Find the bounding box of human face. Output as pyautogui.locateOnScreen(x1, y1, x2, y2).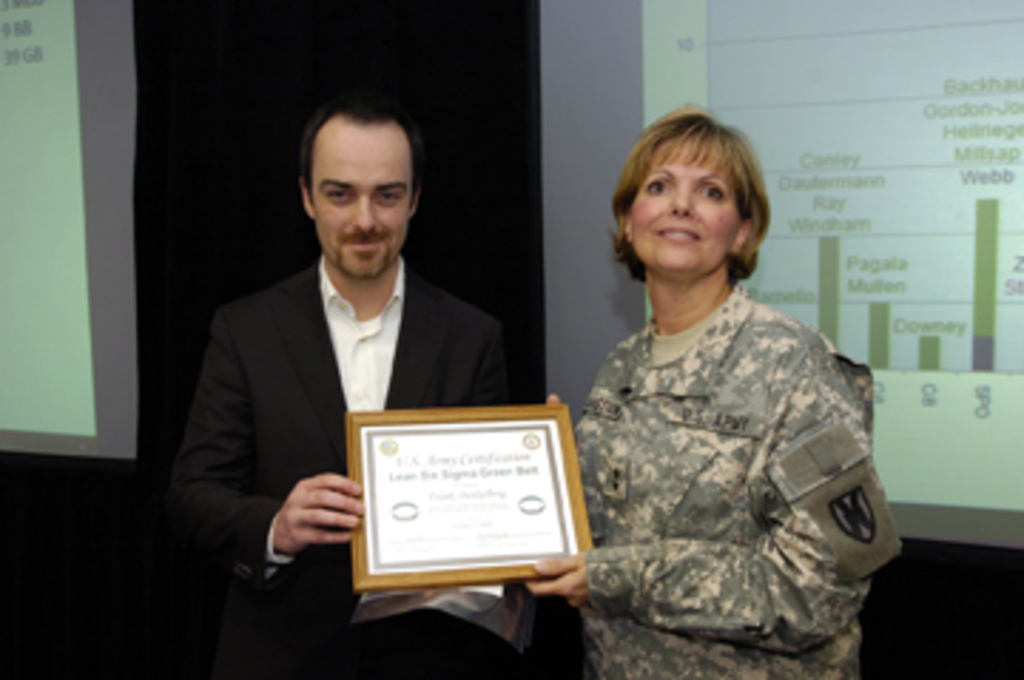
pyautogui.locateOnScreen(313, 117, 412, 282).
